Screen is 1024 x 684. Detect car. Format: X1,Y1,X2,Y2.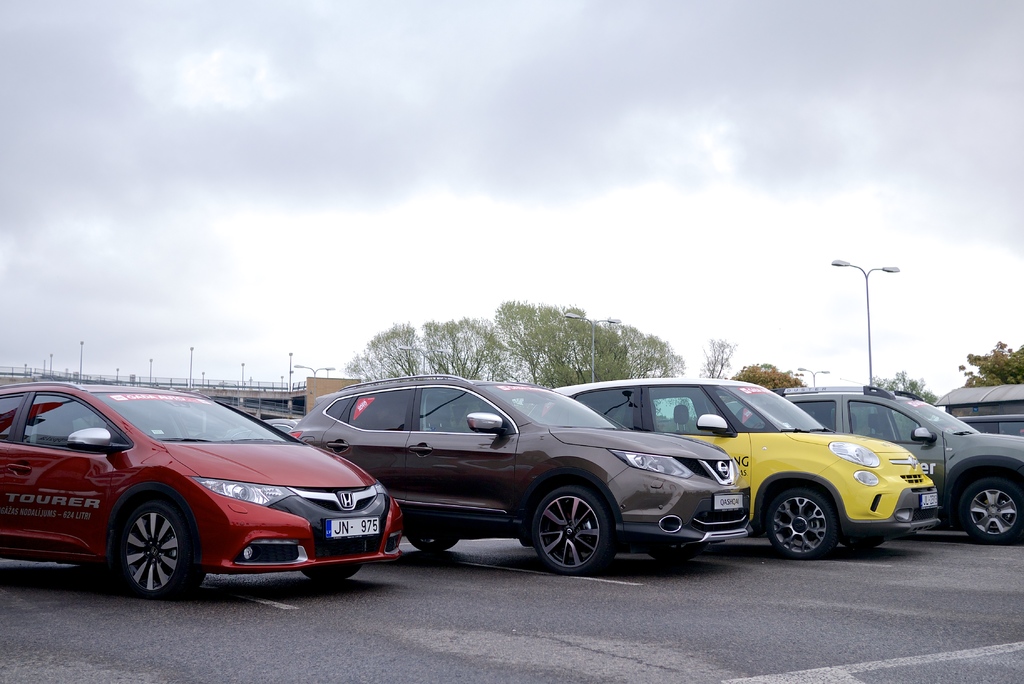
283,370,753,571.
